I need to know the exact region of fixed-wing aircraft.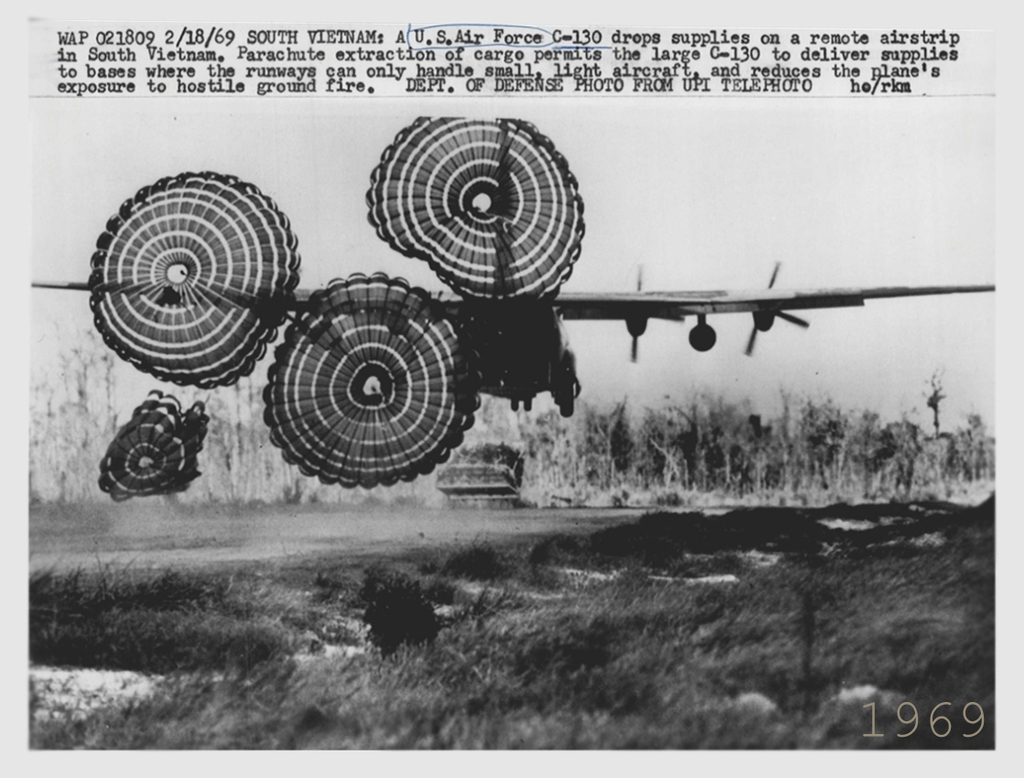
Region: (28, 109, 994, 419).
